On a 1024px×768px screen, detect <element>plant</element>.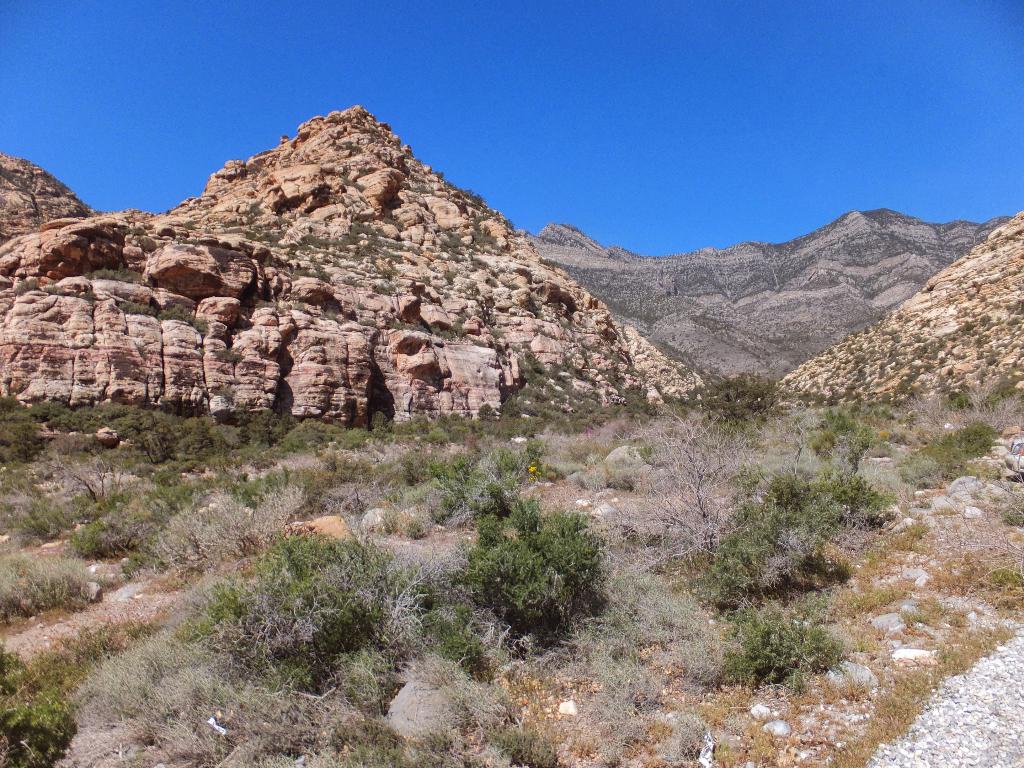
Rect(454, 188, 470, 196).
